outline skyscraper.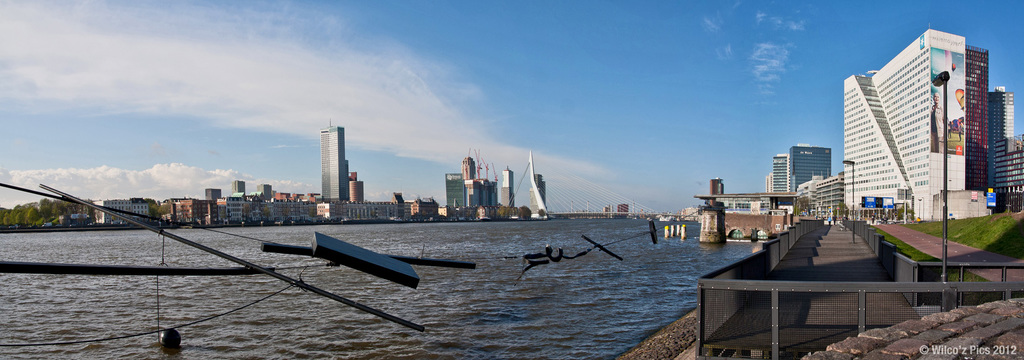
Outline: x1=323, y1=121, x2=348, y2=202.
